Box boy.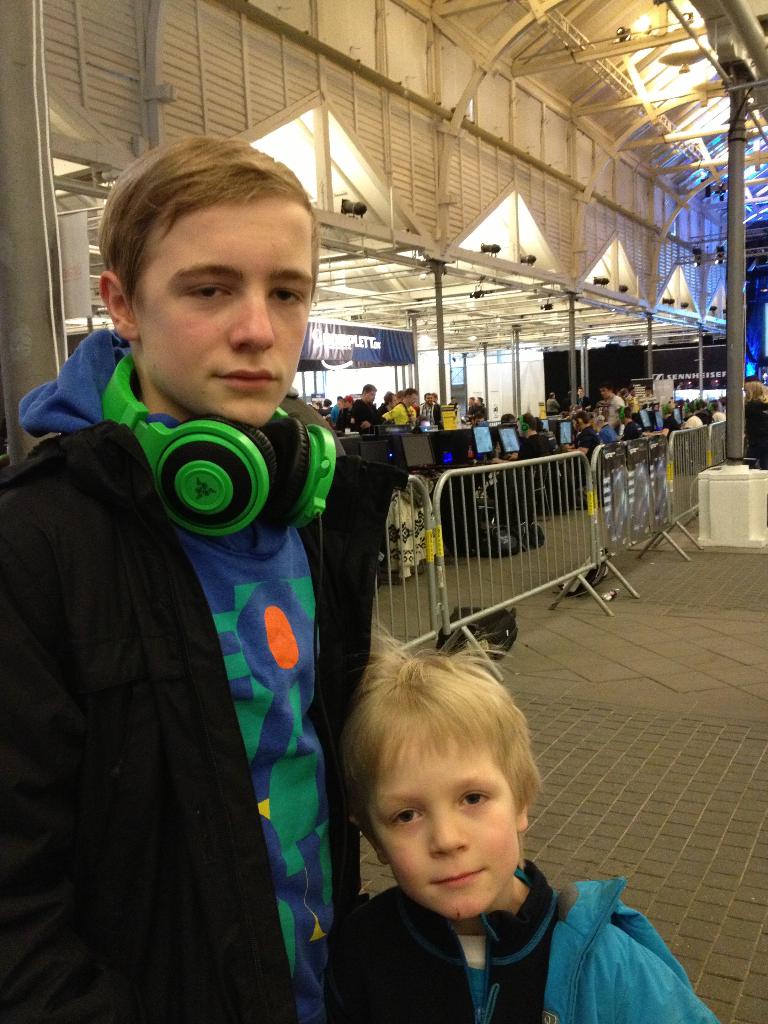
detection(323, 628, 722, 1021).
